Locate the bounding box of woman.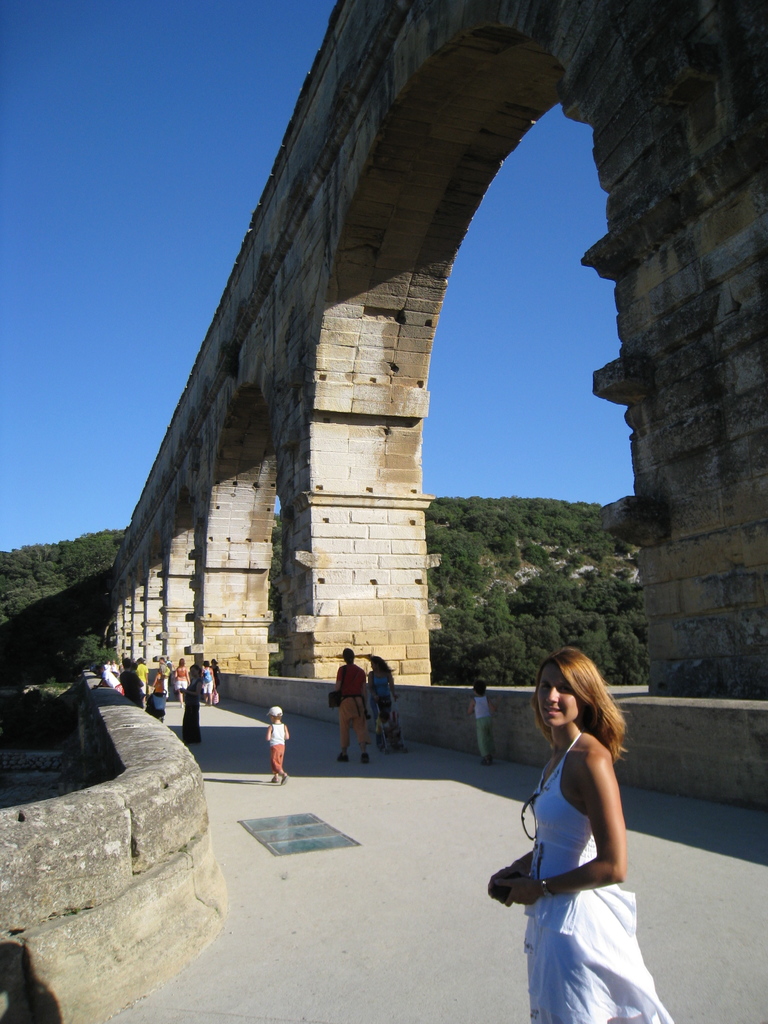
Bounding box: bbox=[502, 641, 663, 1023].
